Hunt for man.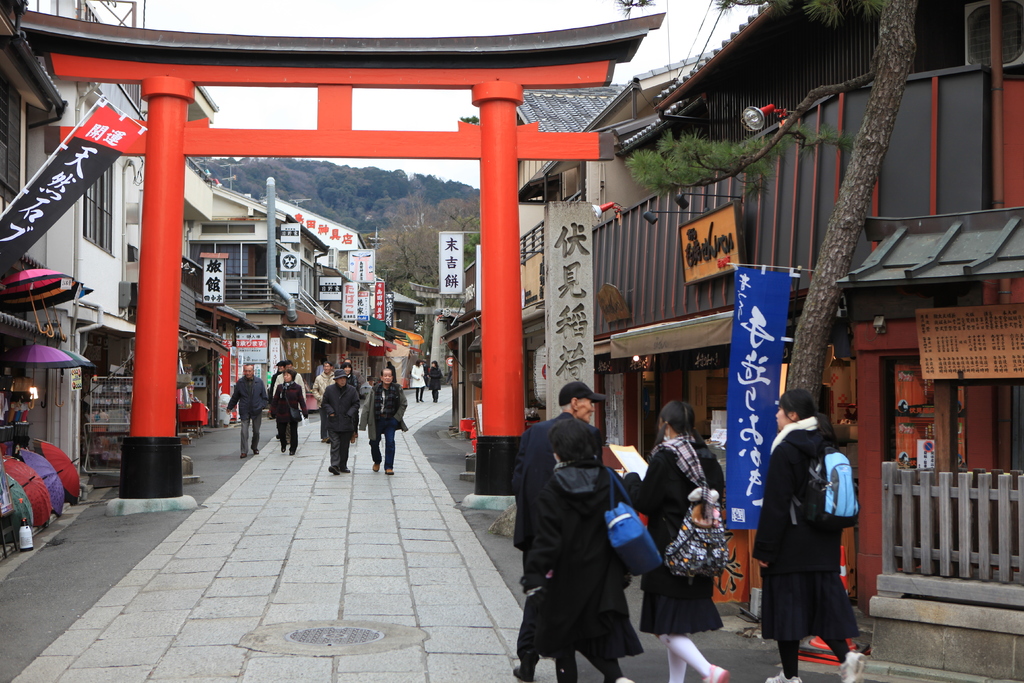
Hunted down at (273, 366, 304, 436).
